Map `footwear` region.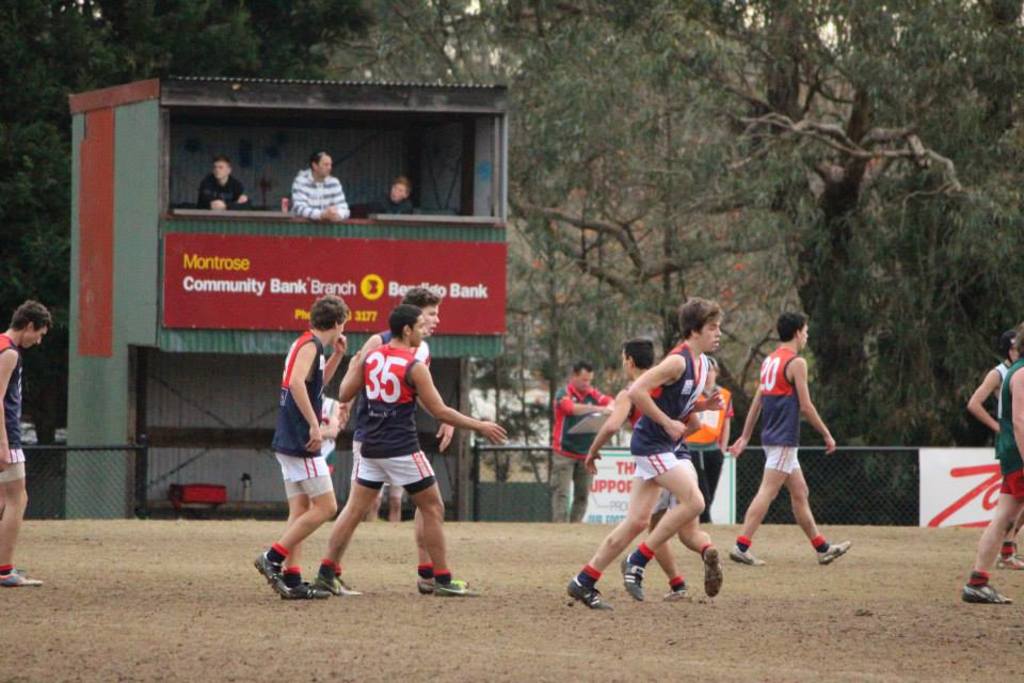
Mapped to <box>3,572,41,589</box>.
